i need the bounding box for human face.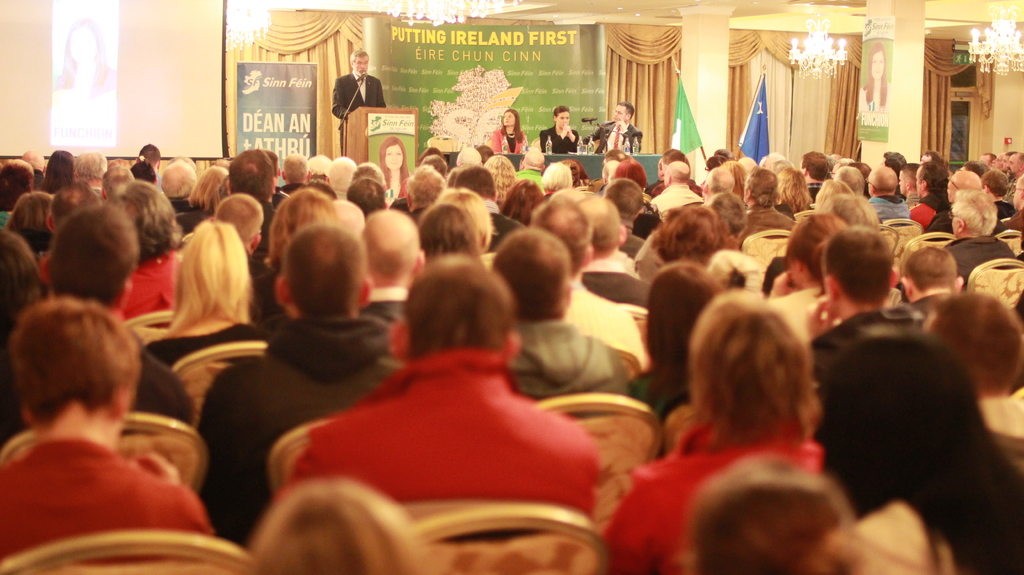
Here it is: {"x1": 355, "y1": 59, "x2": 369, "y2": 79}.
